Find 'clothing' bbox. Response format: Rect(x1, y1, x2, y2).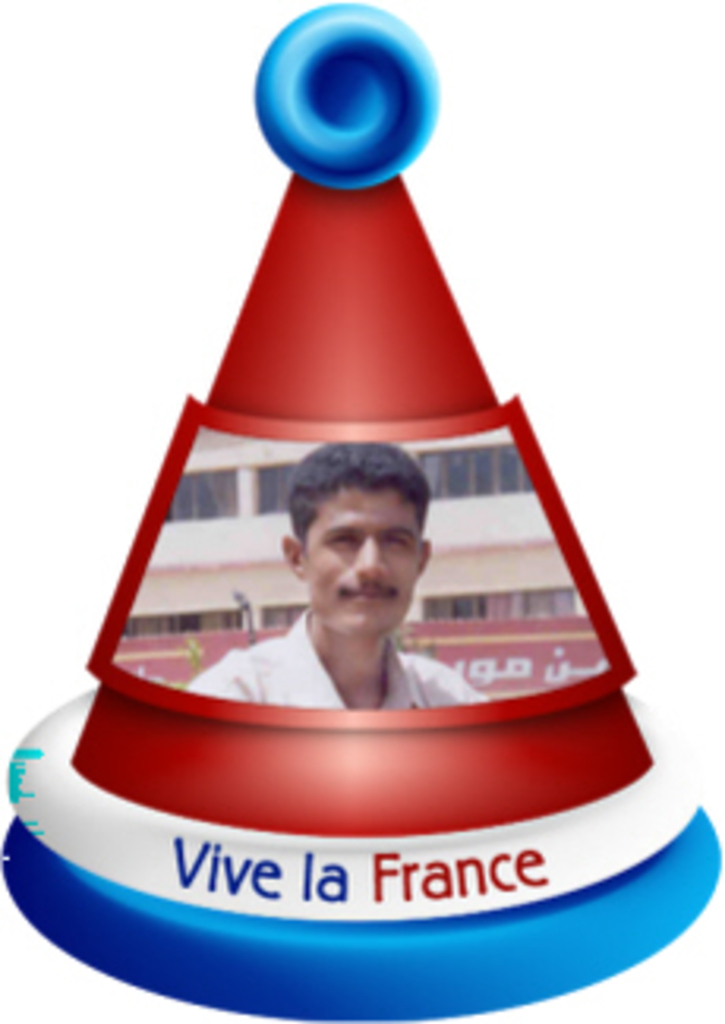
Rect(192, 605, 498, 709).
